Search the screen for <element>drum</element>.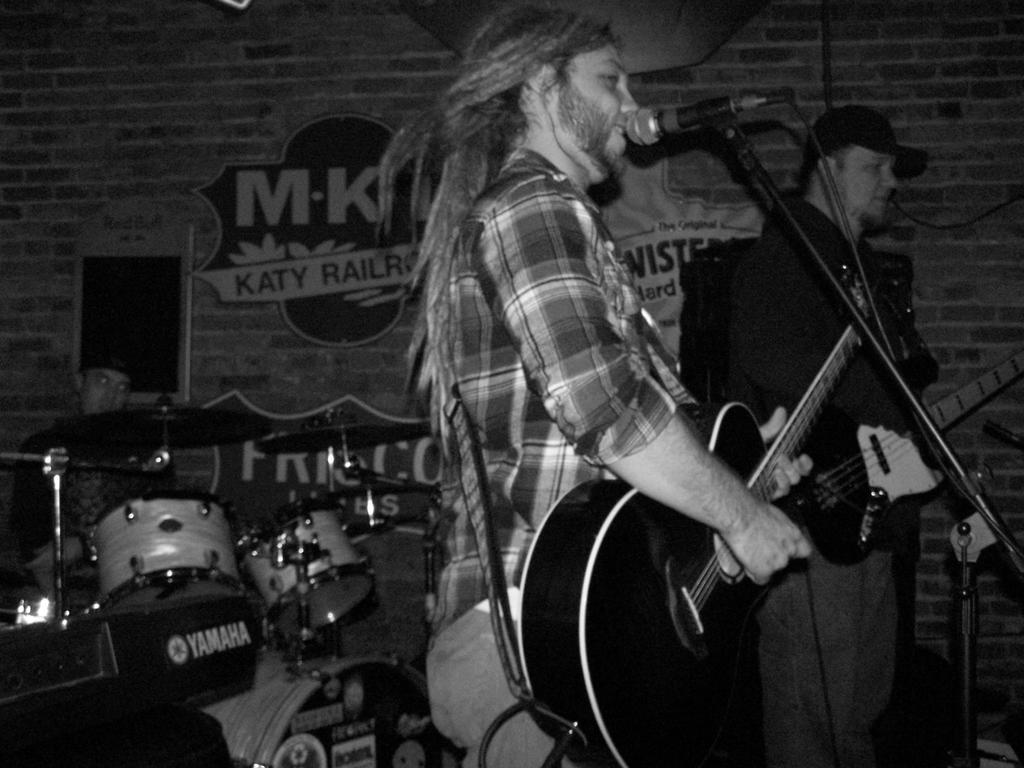
Found at (183,643,460,767).
